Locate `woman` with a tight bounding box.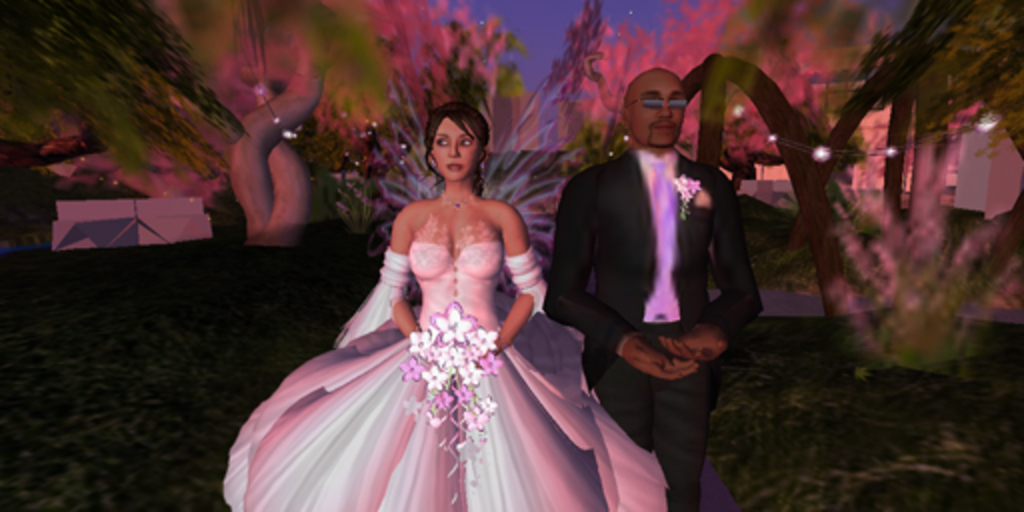
238 92 622 494.
